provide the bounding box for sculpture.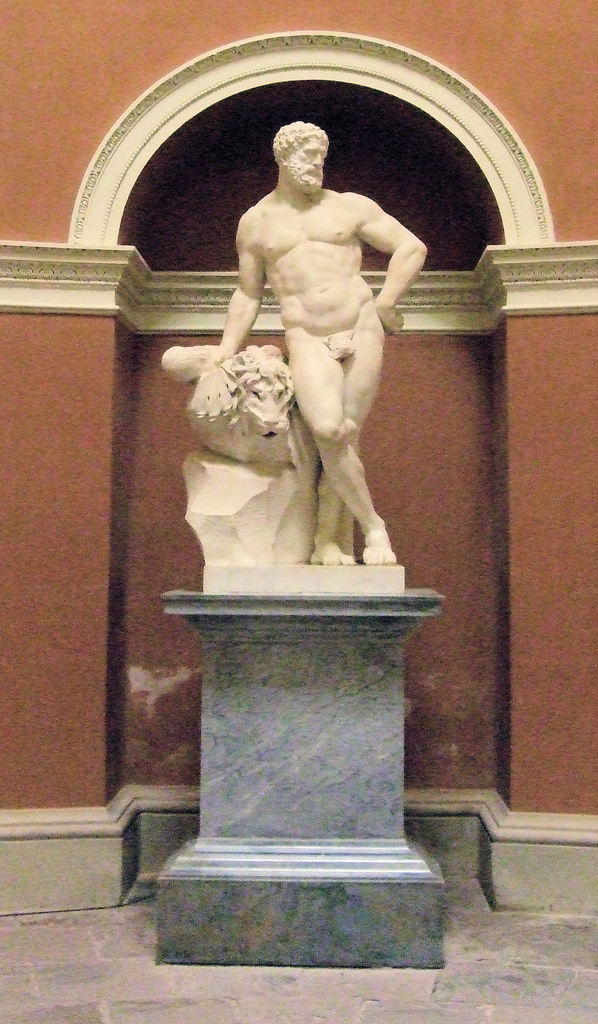
154,113,431,564.
